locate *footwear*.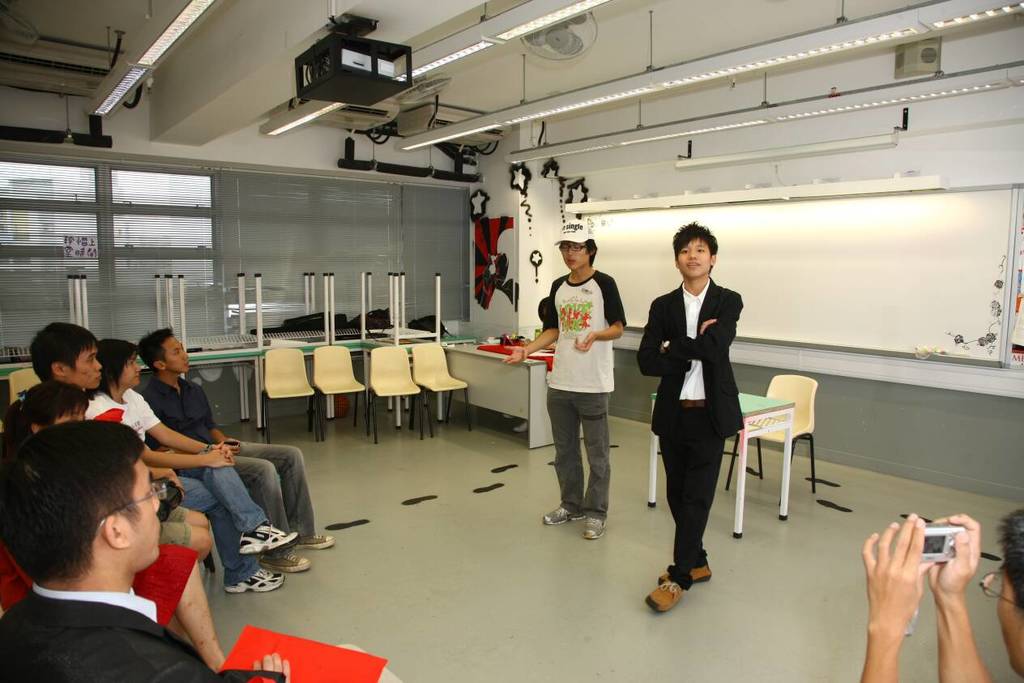
Bounding box: pyautogui.locateOnScreen(237, 519, 298, 553).
